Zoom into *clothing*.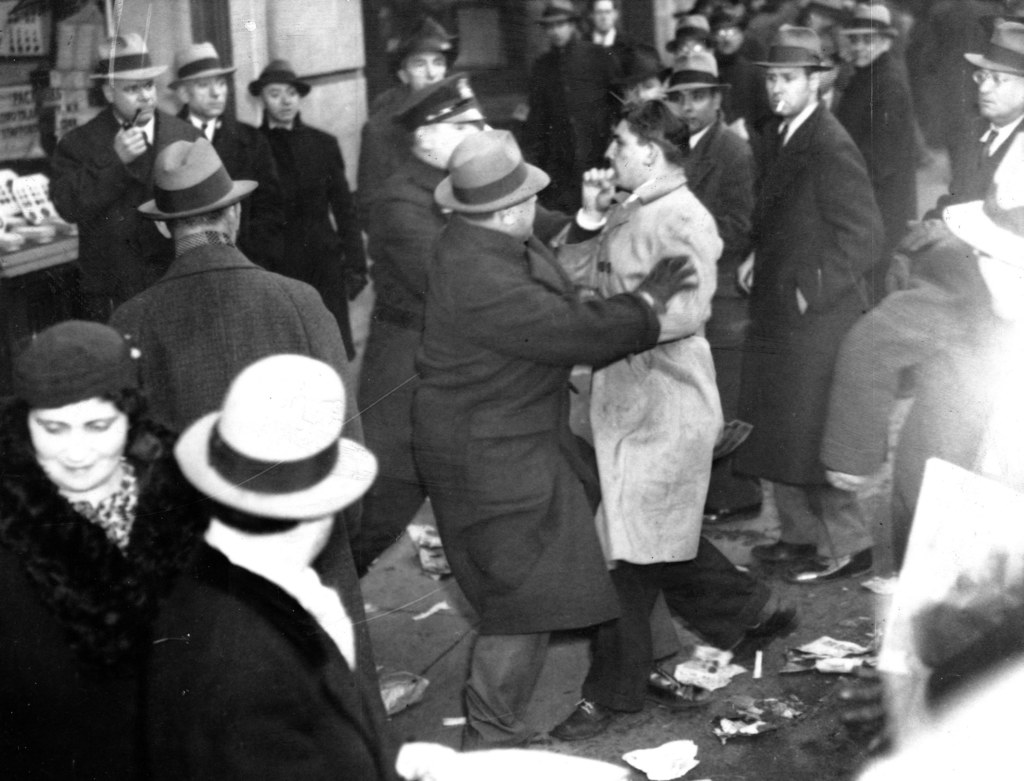
Zoom target: box=[1, 462, 202, 780].
